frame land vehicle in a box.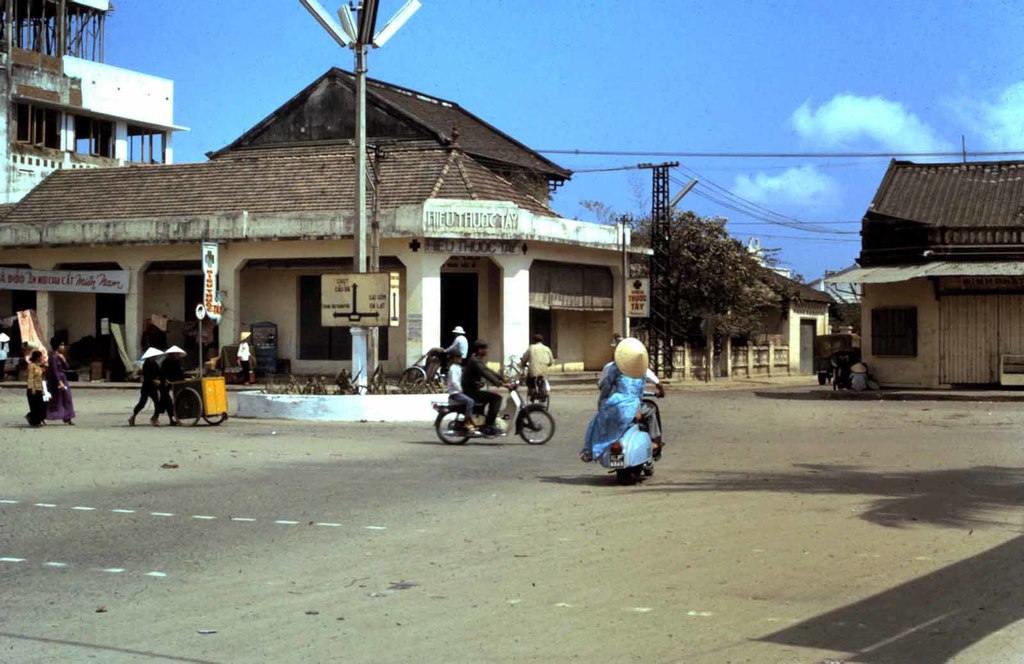
pyautogui.locateOnScreen(129, 348, 226, 431).
